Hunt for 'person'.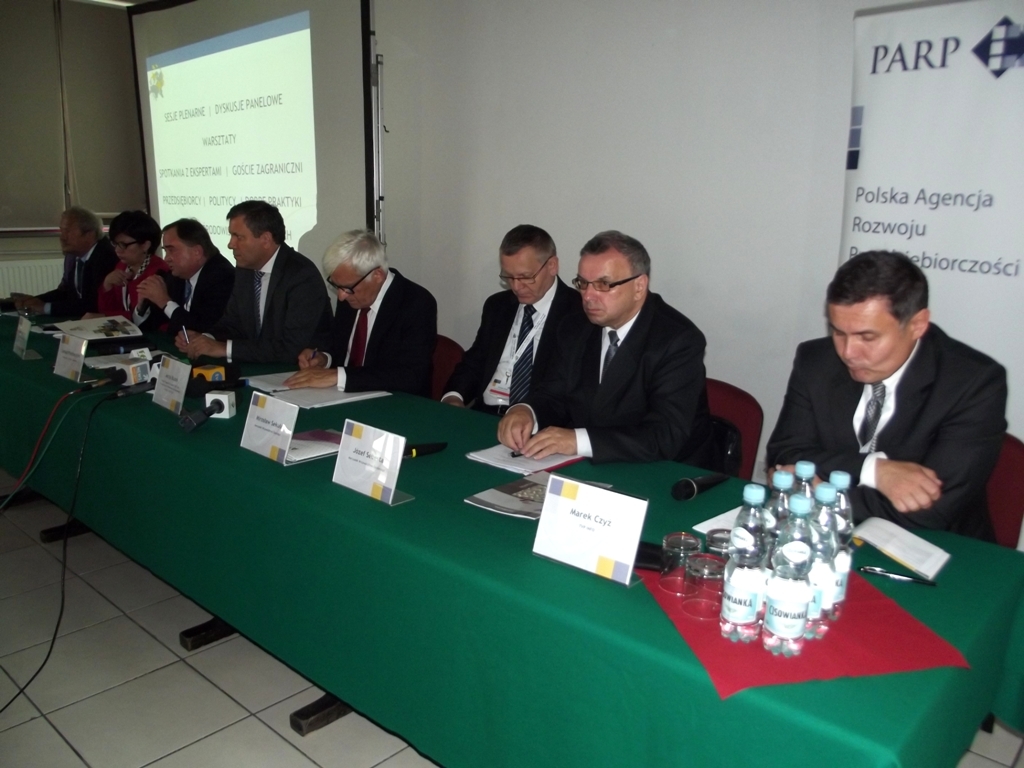
Hunted down at bbox=(88, 201, 161, 315).
